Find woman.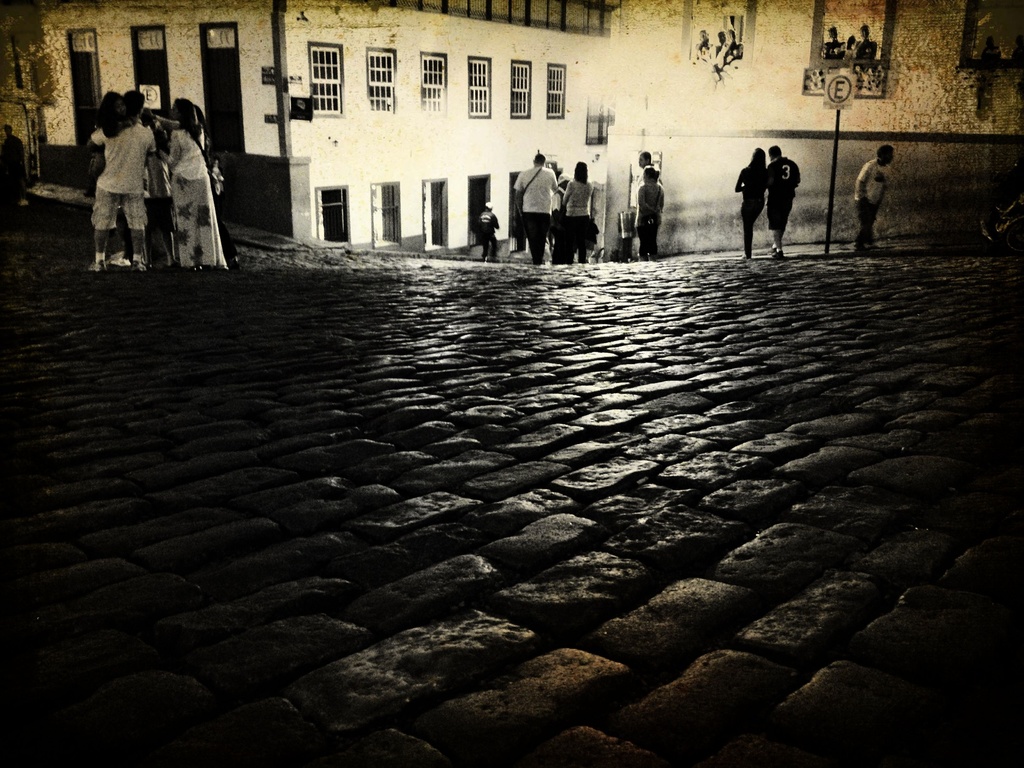
<region>161, 95, 227, 270</region>.
